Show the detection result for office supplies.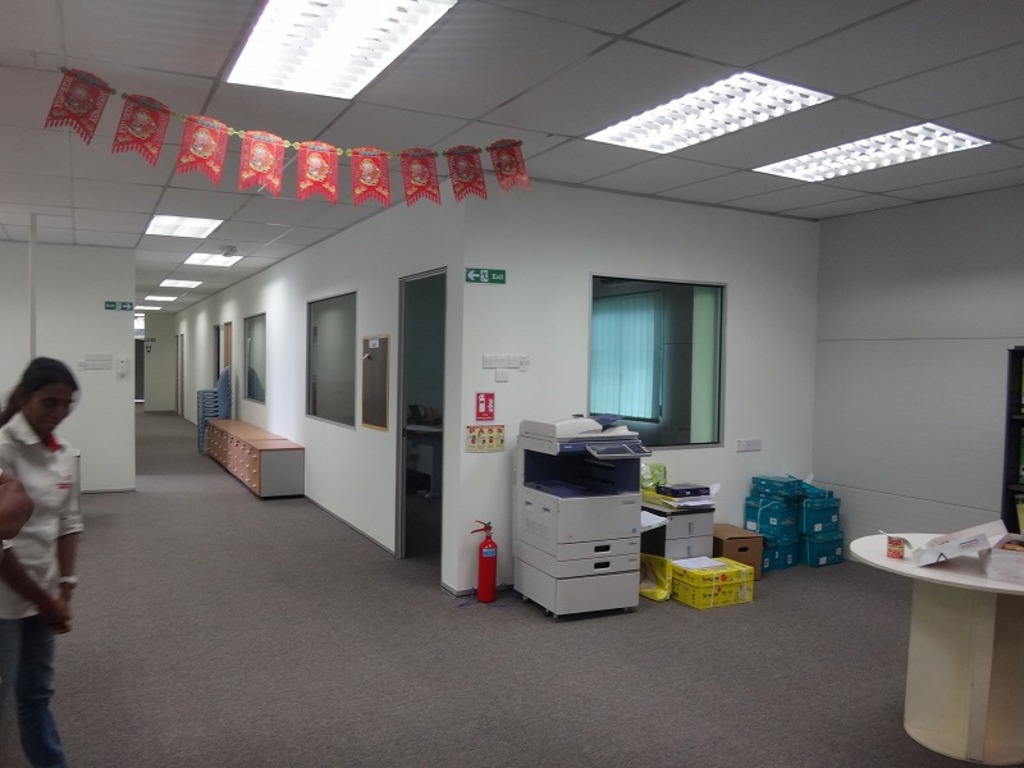
492:393:669:602.
